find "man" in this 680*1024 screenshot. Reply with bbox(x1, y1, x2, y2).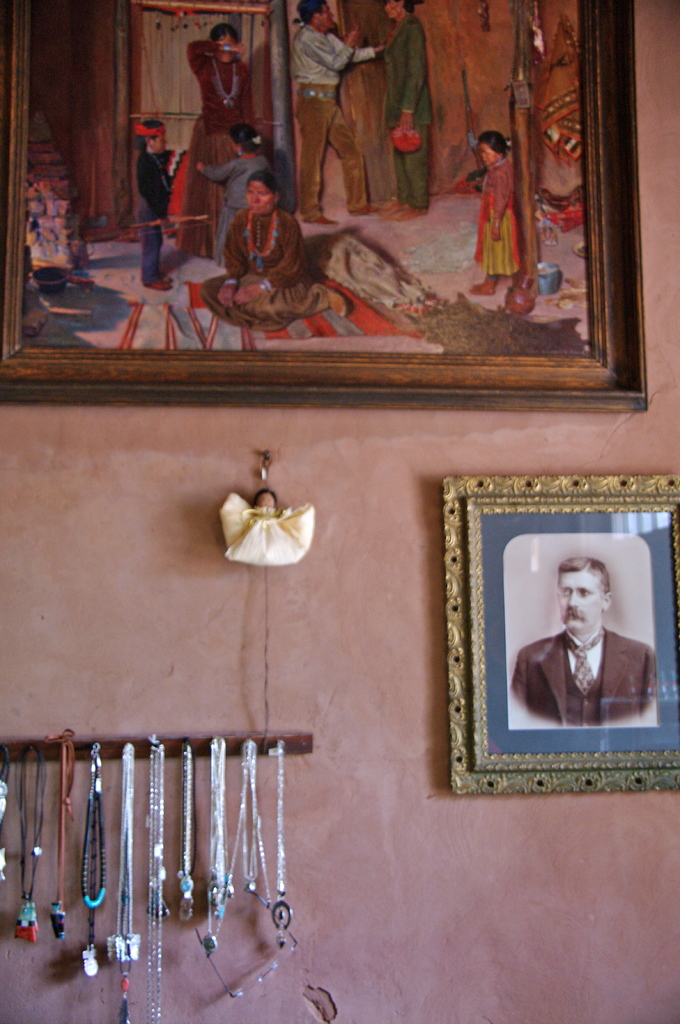
bbox(511, 555, 656, 723).
